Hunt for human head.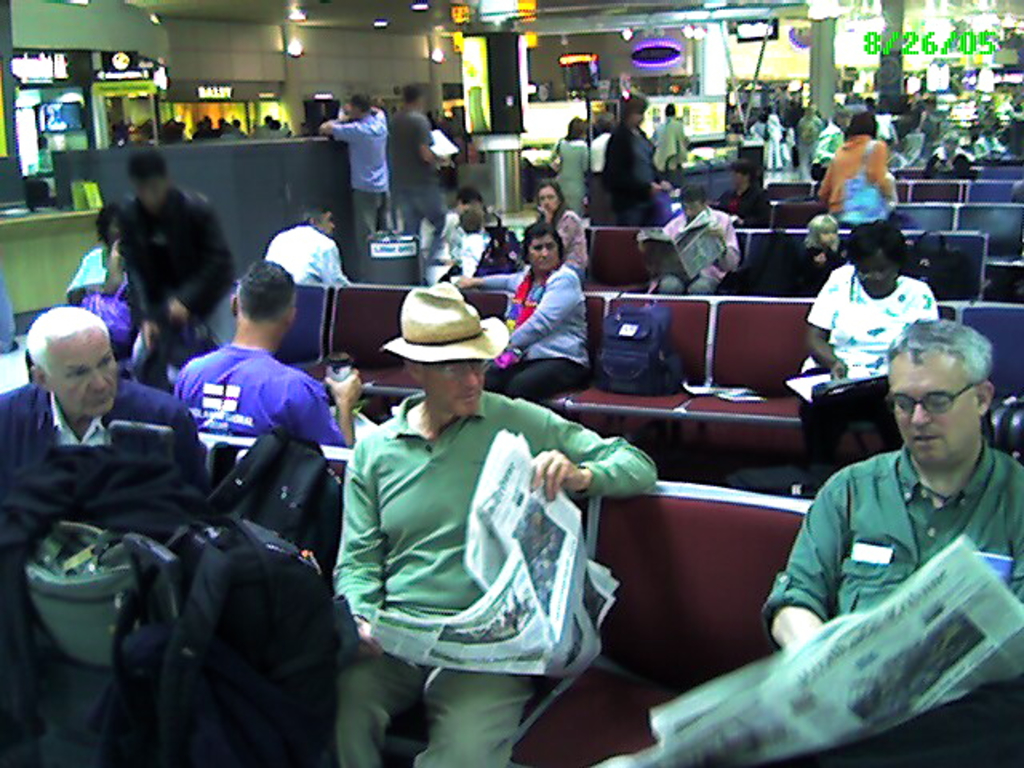
Hunted down at box=[730, 160, 754, 186].
